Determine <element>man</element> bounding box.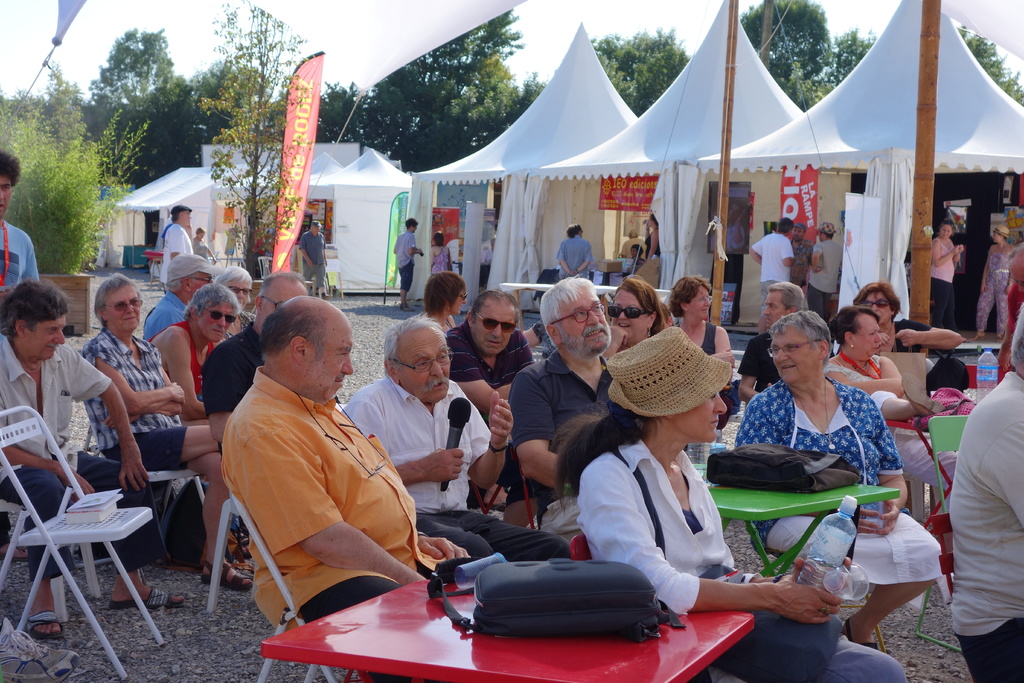
Determined: l=506, t=276, r=614, b=550.
